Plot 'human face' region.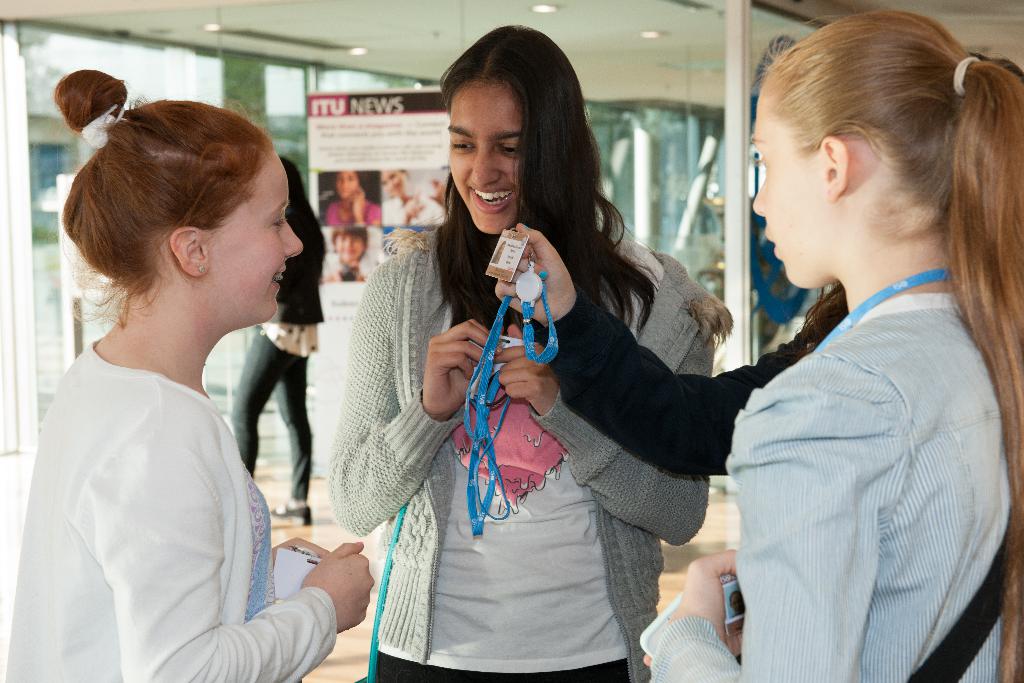
Plotted at <bbox>336, 169, 357, 197</bbox>.
